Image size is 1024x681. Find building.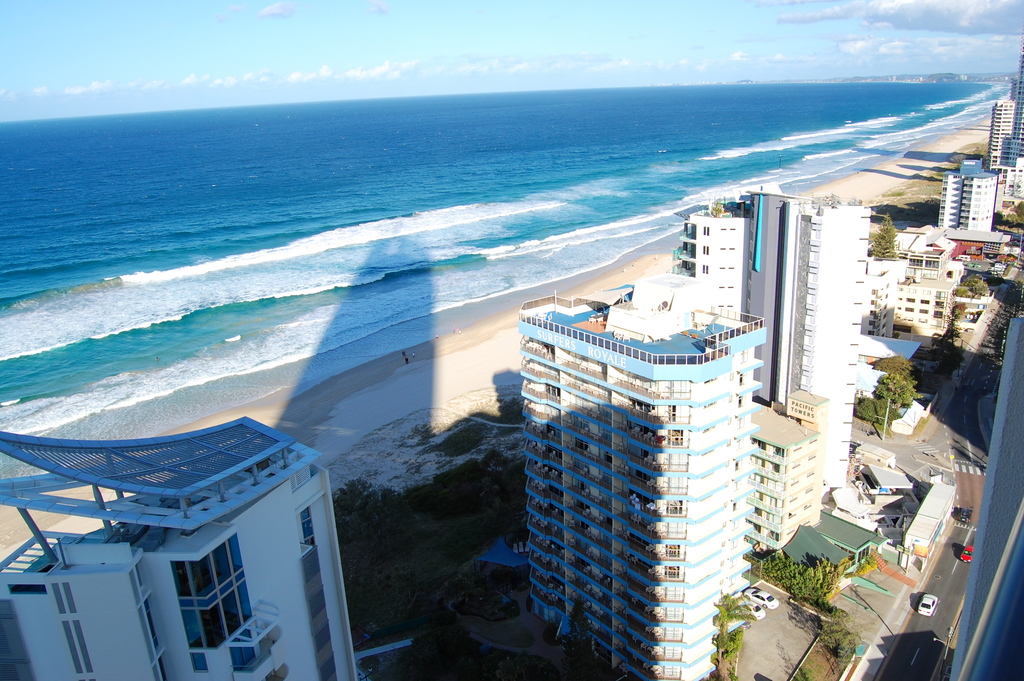
0 414 359 680.
